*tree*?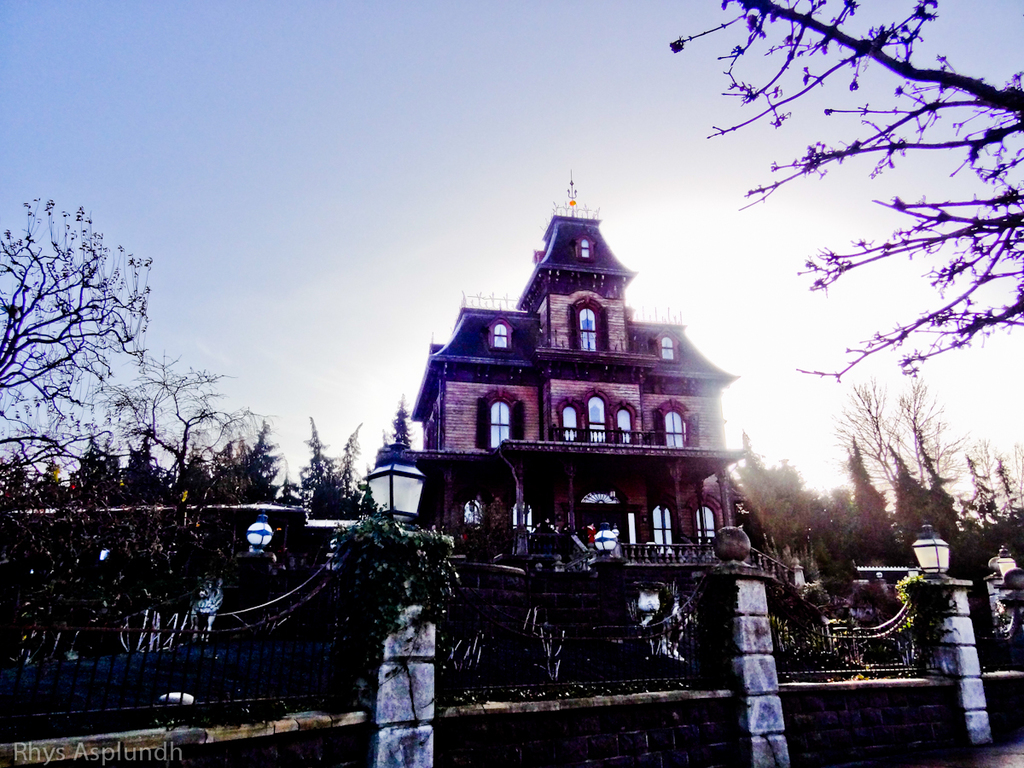
(left=726, top=416, right=820, bottom=535)
